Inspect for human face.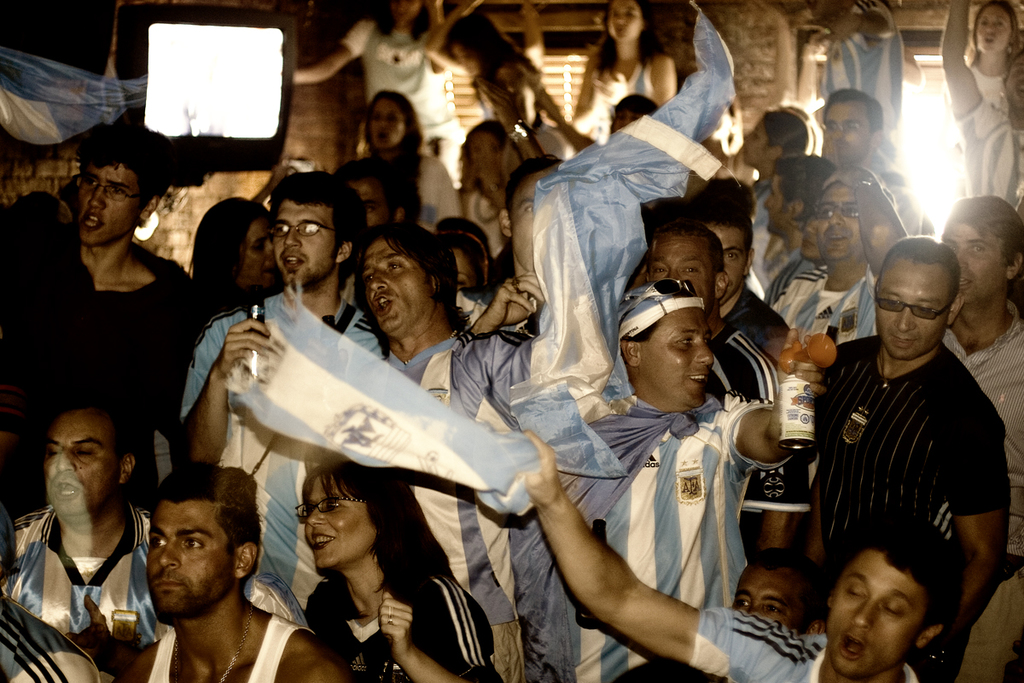
Inspection: (x1=942, y1=219, x2=1009, y2=299).
